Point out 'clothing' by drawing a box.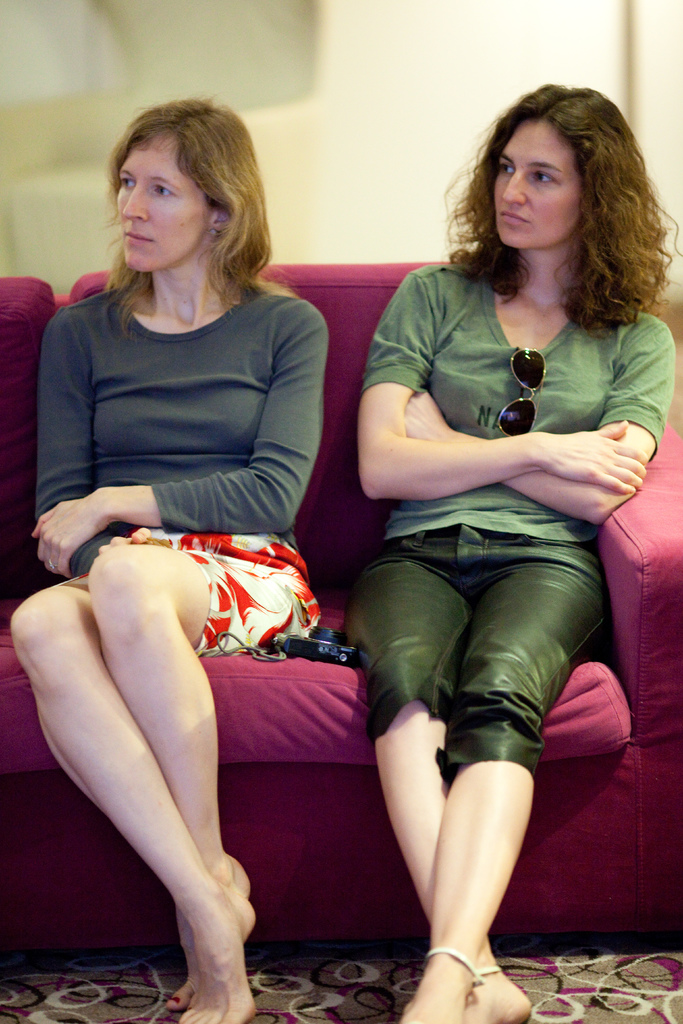
detection(331, 522, 613, 776).
